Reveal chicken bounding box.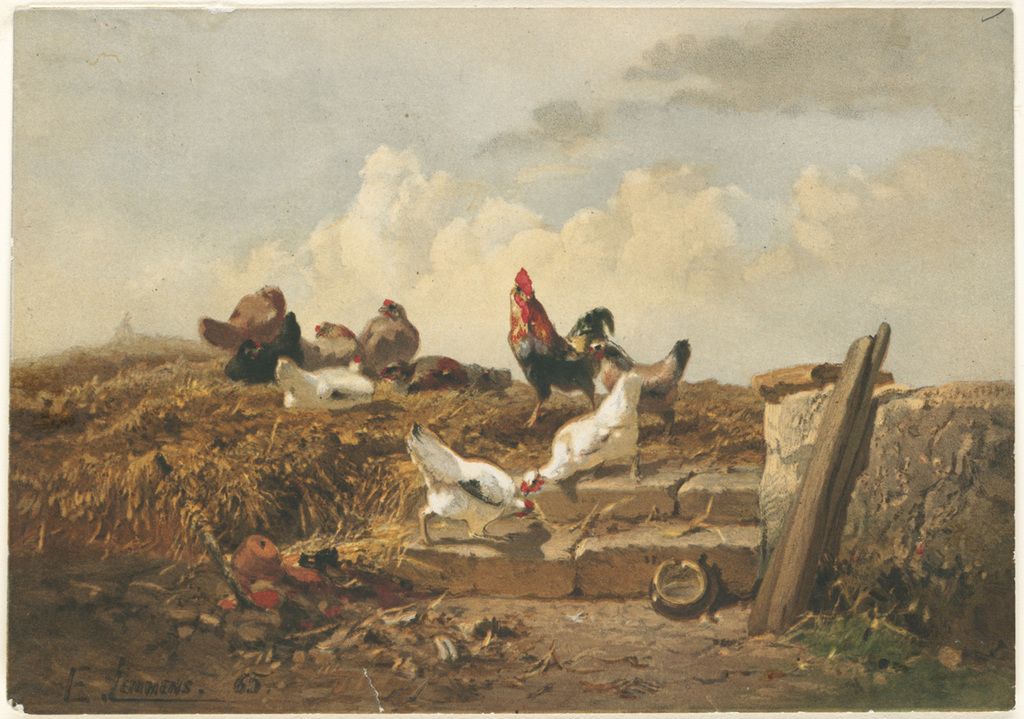
Revealed: (x1=503, y1=357, x2=648, y2=487).
